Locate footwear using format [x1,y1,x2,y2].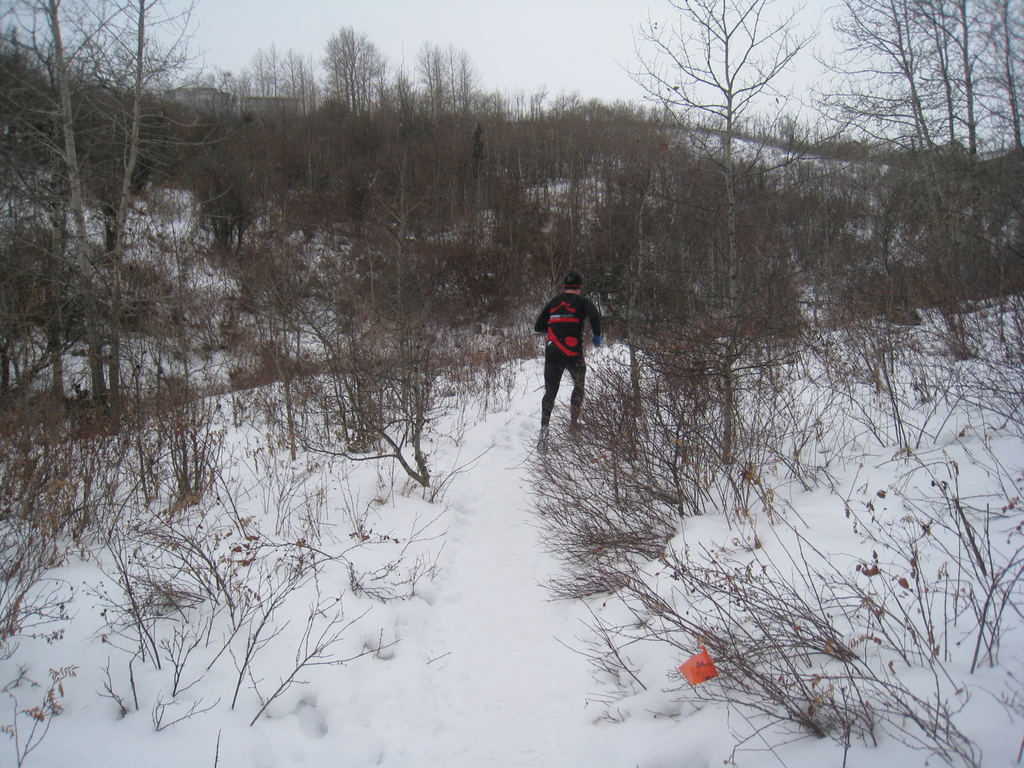
[534,429,550,456].
